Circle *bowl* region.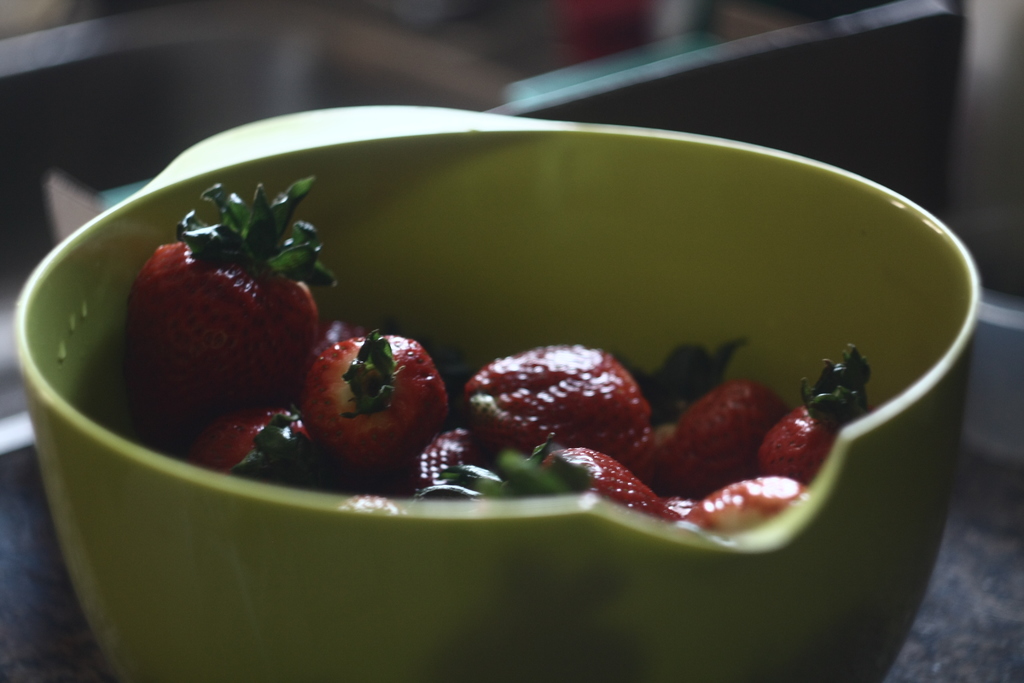
Region: 0,127,1023,667.
